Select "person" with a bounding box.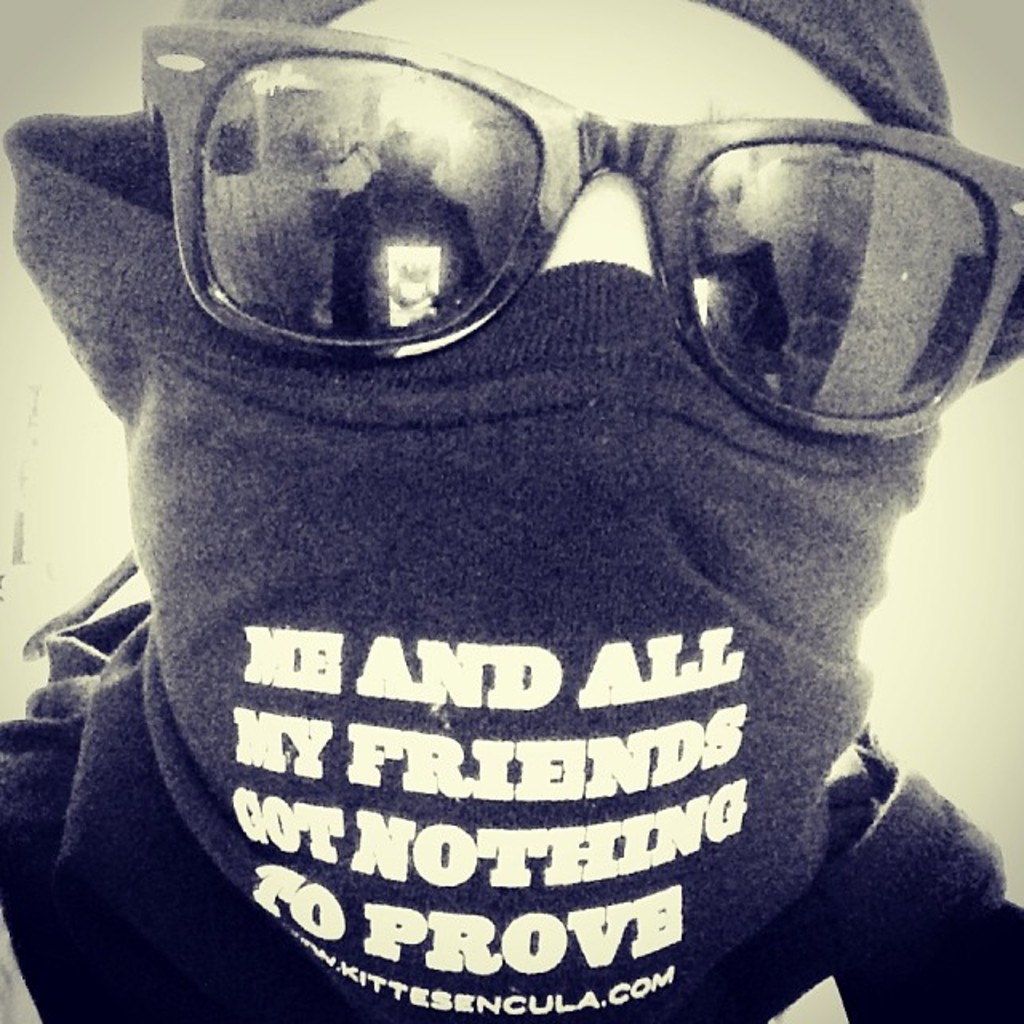
box(0, 0, 1023, 981).
